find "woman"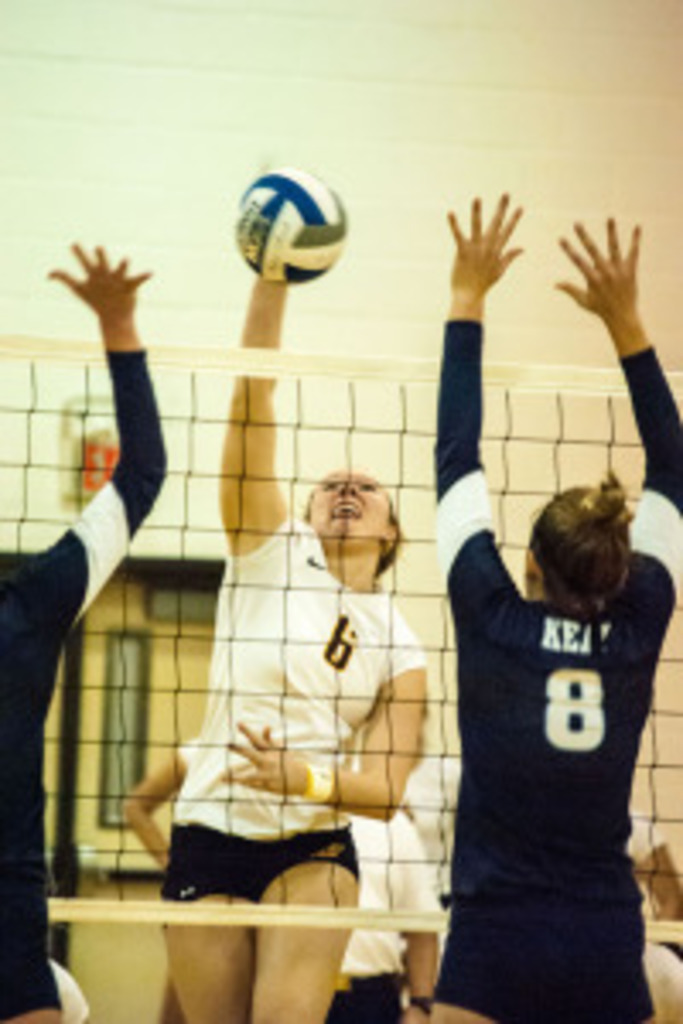
434 184 680 1021
